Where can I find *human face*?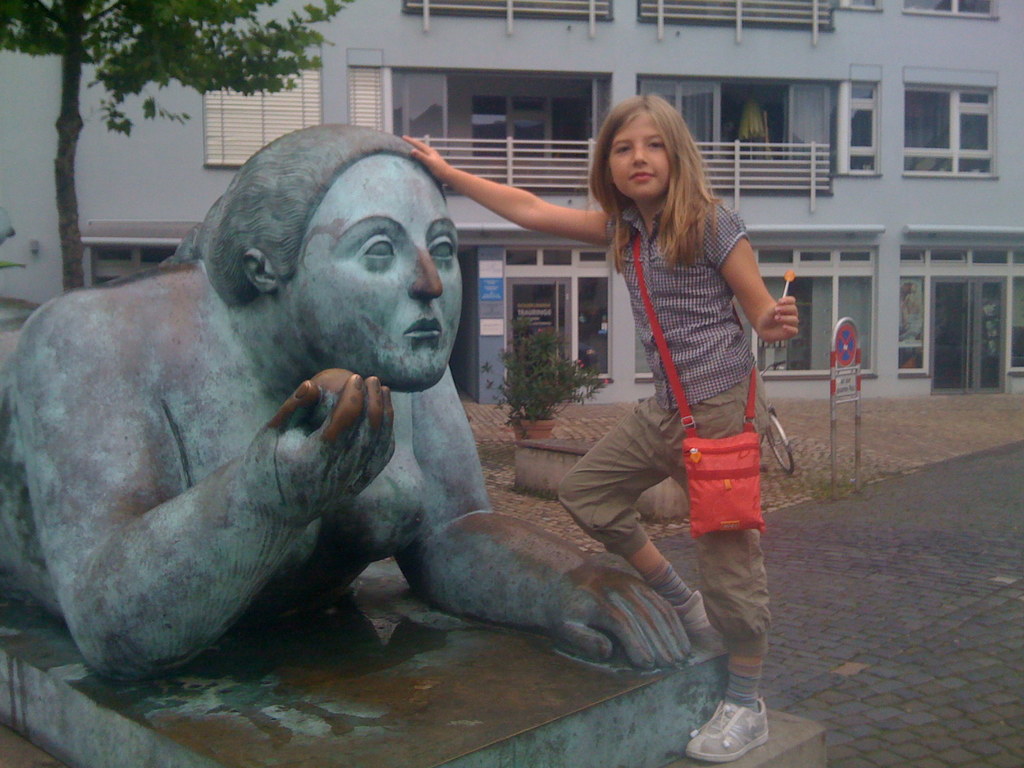
You can find it at (left=612, top=114, right=669, bottom=193).
